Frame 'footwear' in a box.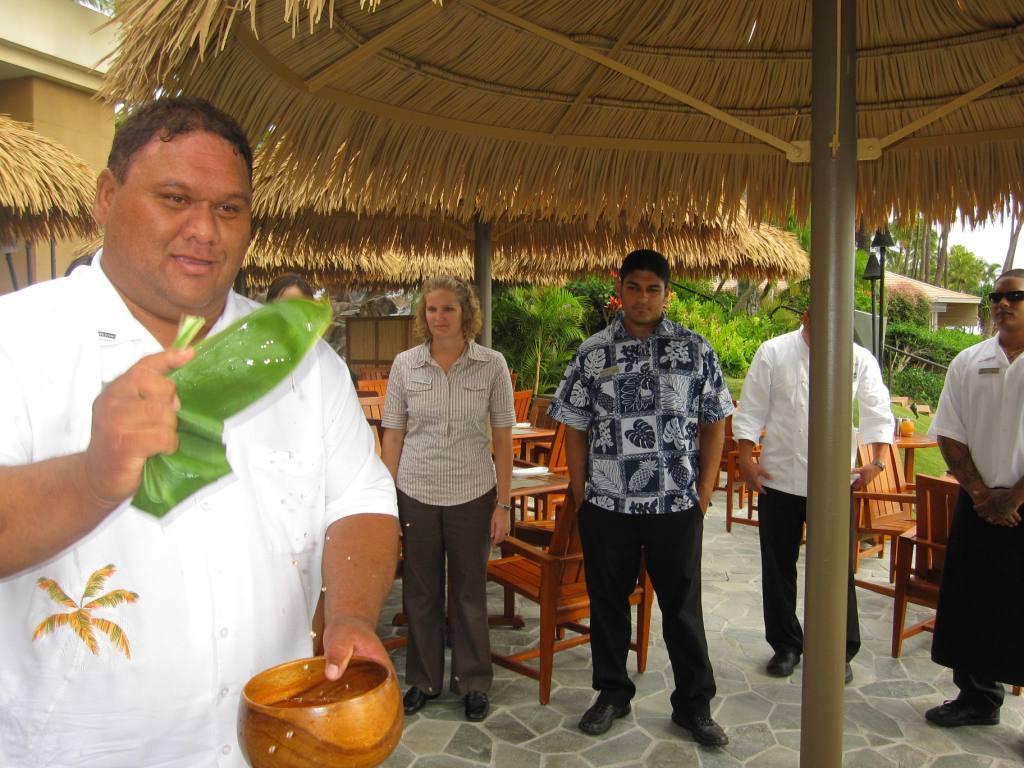
left=670, top=713, right=729, bottom=746.
